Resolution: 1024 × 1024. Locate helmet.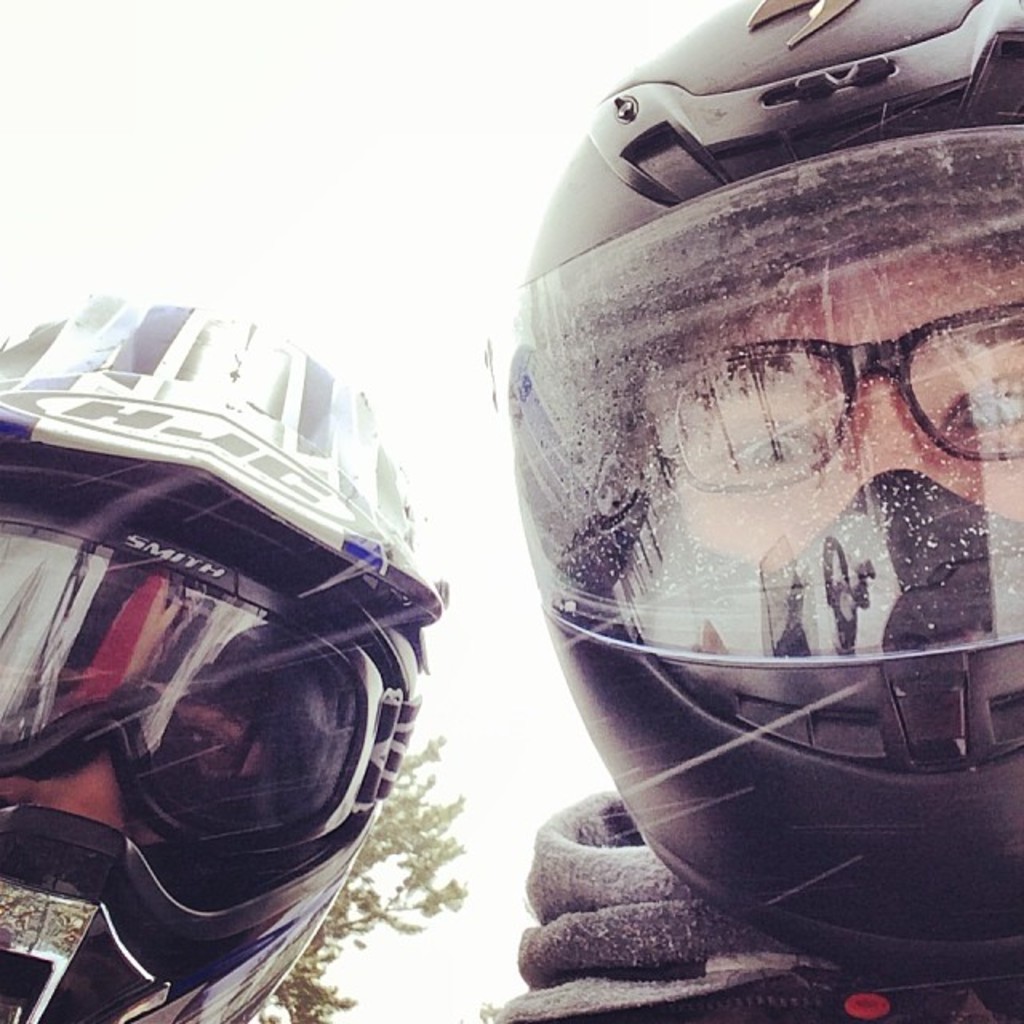
[left=0, top=299, right=446, bottom=1023].
